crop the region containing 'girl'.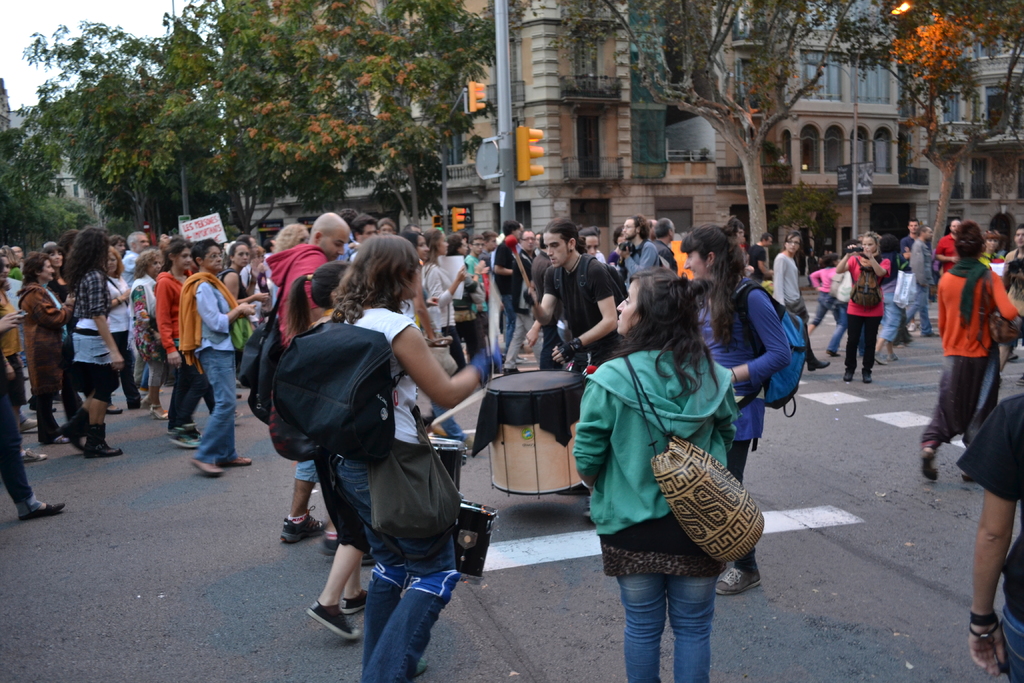
Crop region: (397, 227, 428, 259).
